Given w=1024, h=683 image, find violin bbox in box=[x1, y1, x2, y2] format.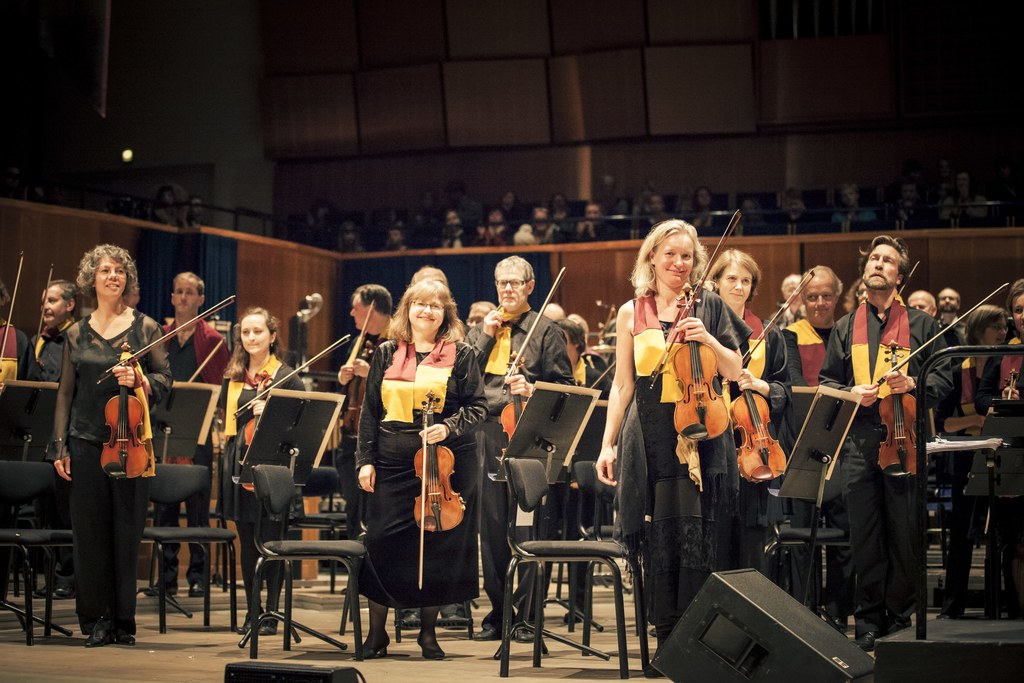
box=[591, 361, 618, 390].
